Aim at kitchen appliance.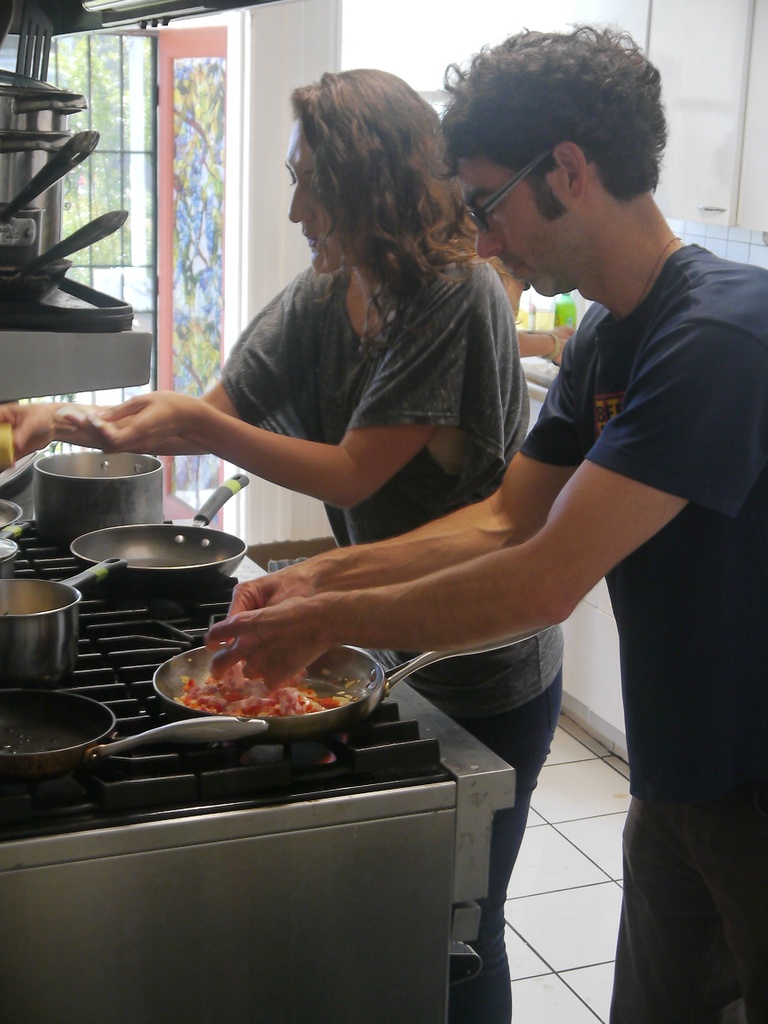
Aimed at left=0, top=129, right=102, bottom=260.
